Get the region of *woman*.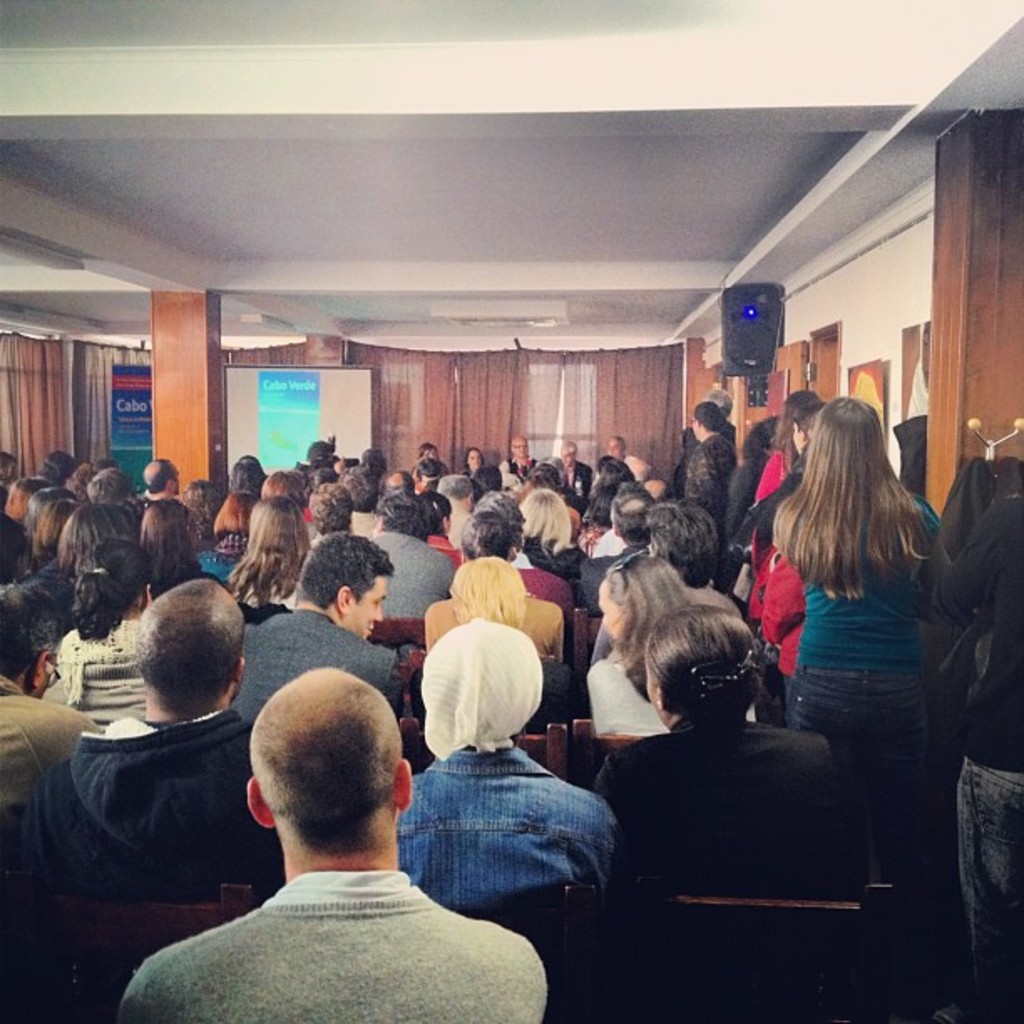
Rect(579, 556, 730, 741).
